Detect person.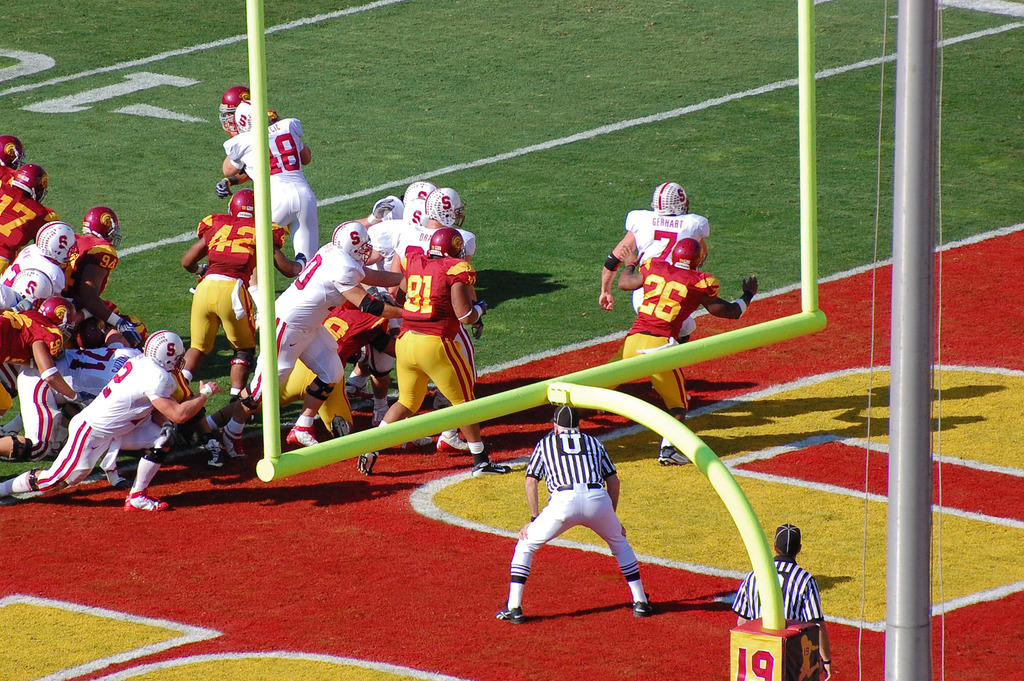
Detected at x1=0 y1=135 x2=24 y2=172.
